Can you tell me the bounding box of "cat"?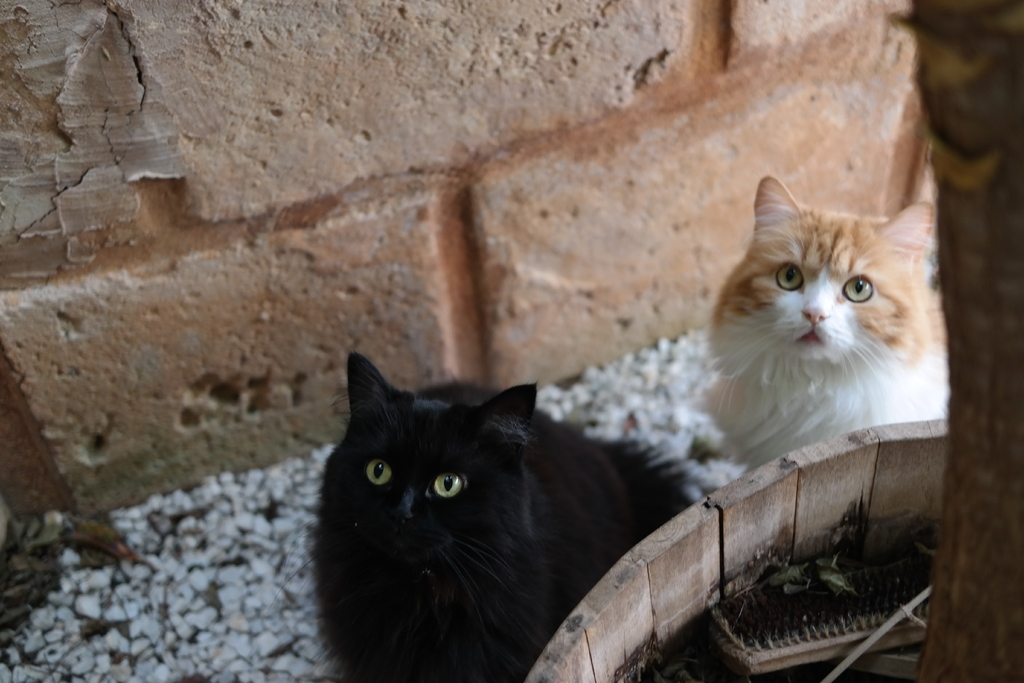
(left=291, top=349, right=698, bottom=682).
